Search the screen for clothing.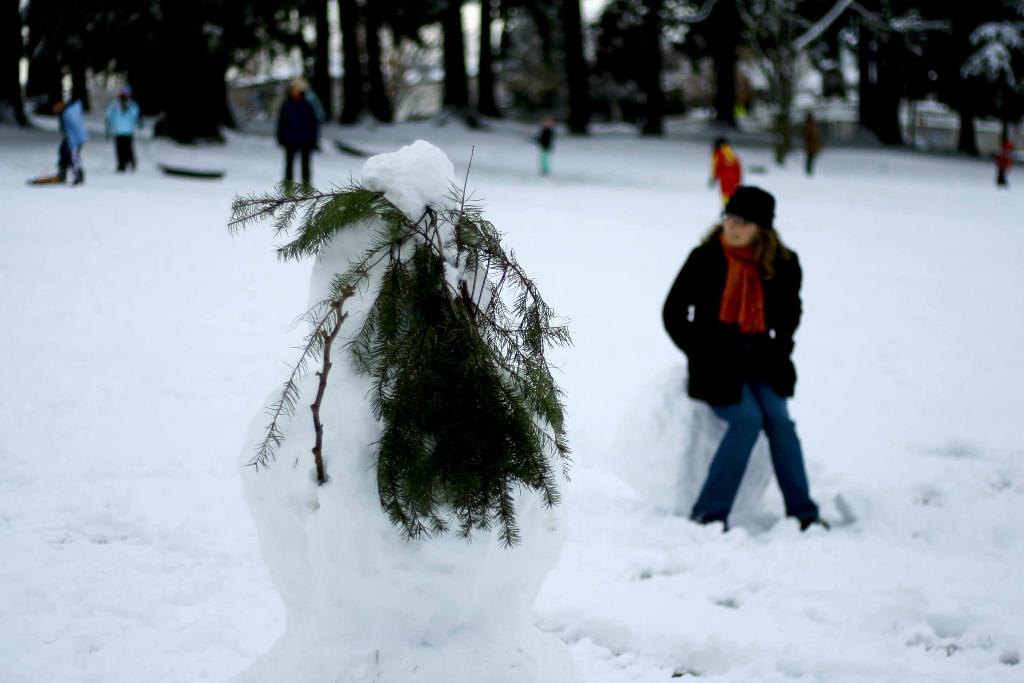
Found at rect(710, 144, 754, 201).
